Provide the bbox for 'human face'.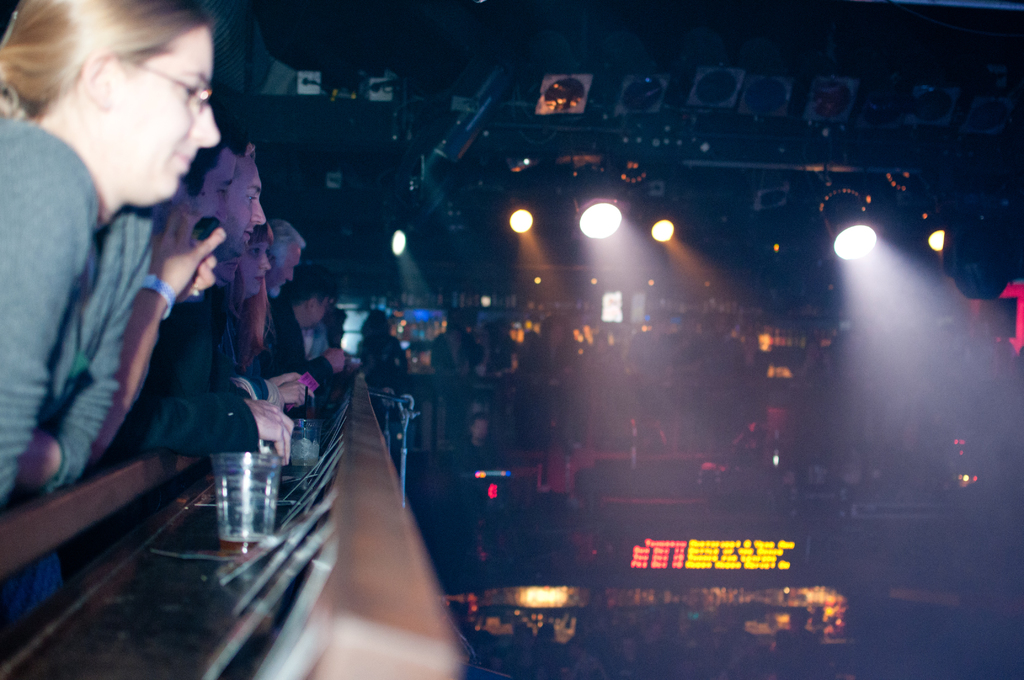
{"left": 201, "top": 153, "right": 234, "bottom": 224}.
